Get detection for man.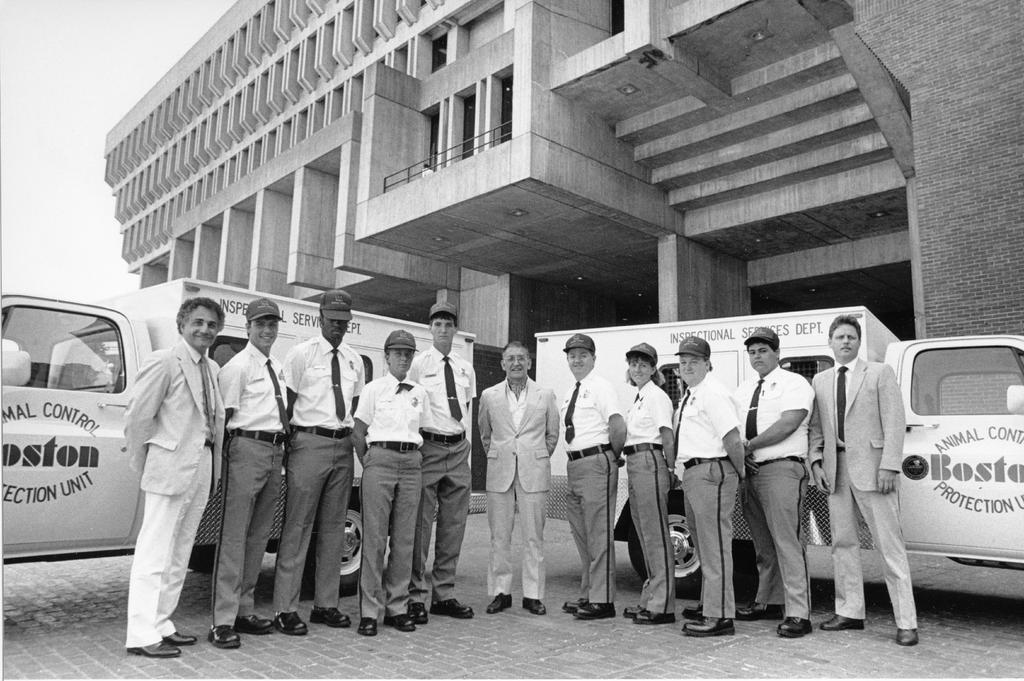
Detection: <box>557,331,627,621</box>.
